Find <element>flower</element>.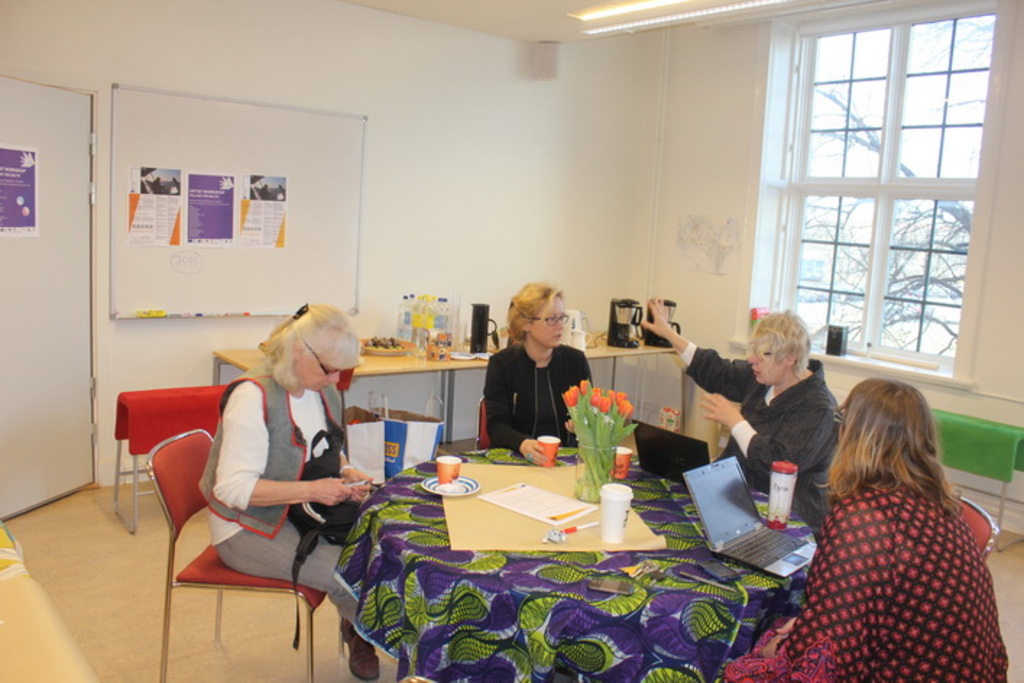
rect(610, 389, 619, 412).
